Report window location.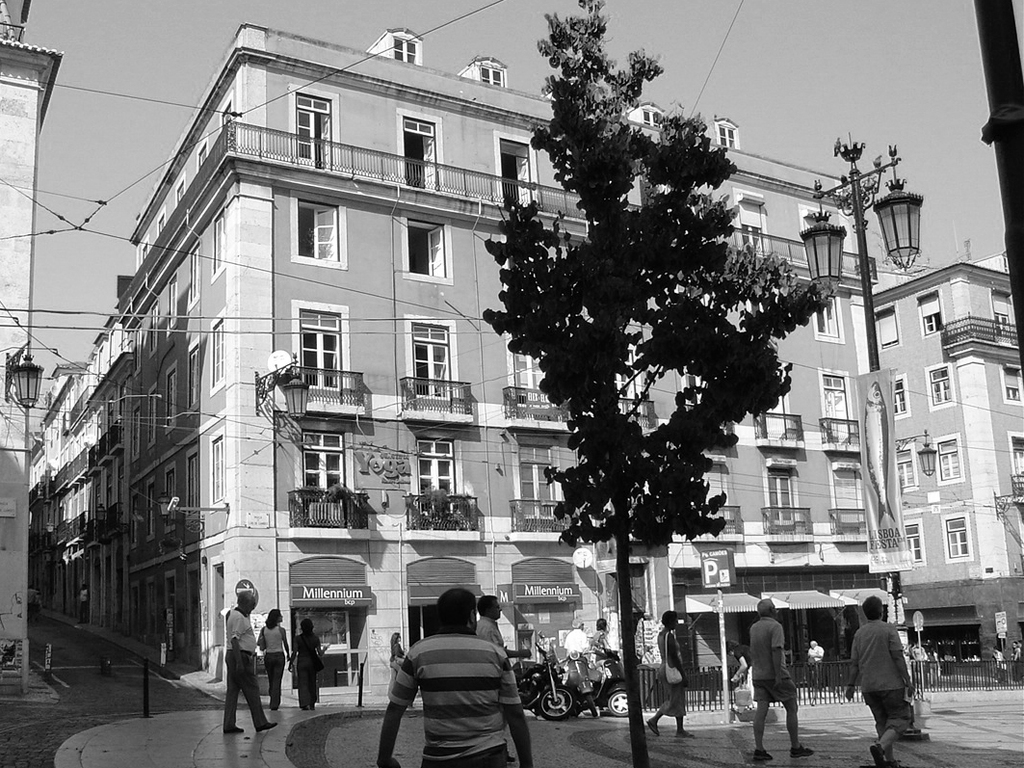
Report: <bbox>754, 369, 788, 442</bbox>.
